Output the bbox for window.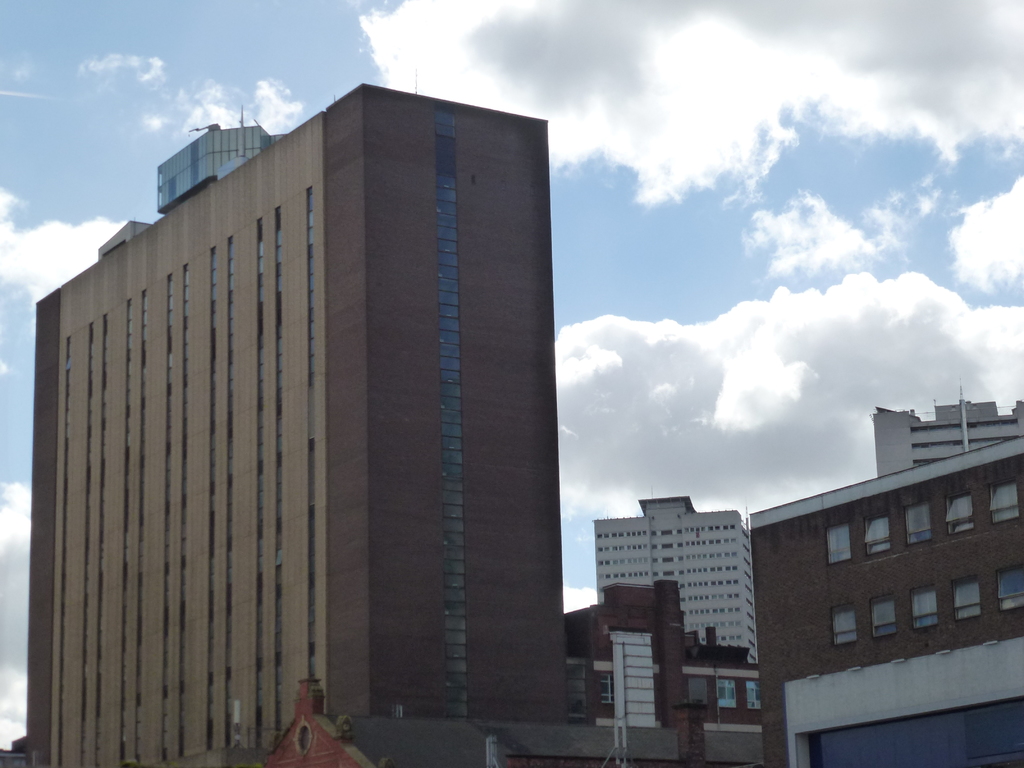
bbox=[988, 479, 1023, 521].
